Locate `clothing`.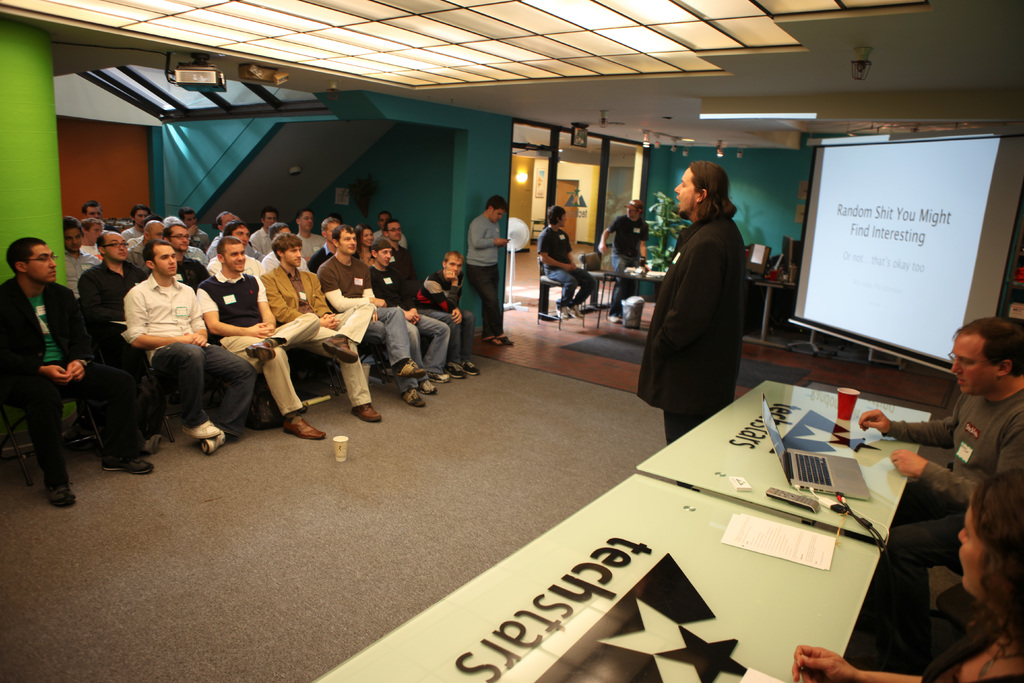
Bounding box: pyautogui.locateOnScreen(195, 262, 314, 417).
